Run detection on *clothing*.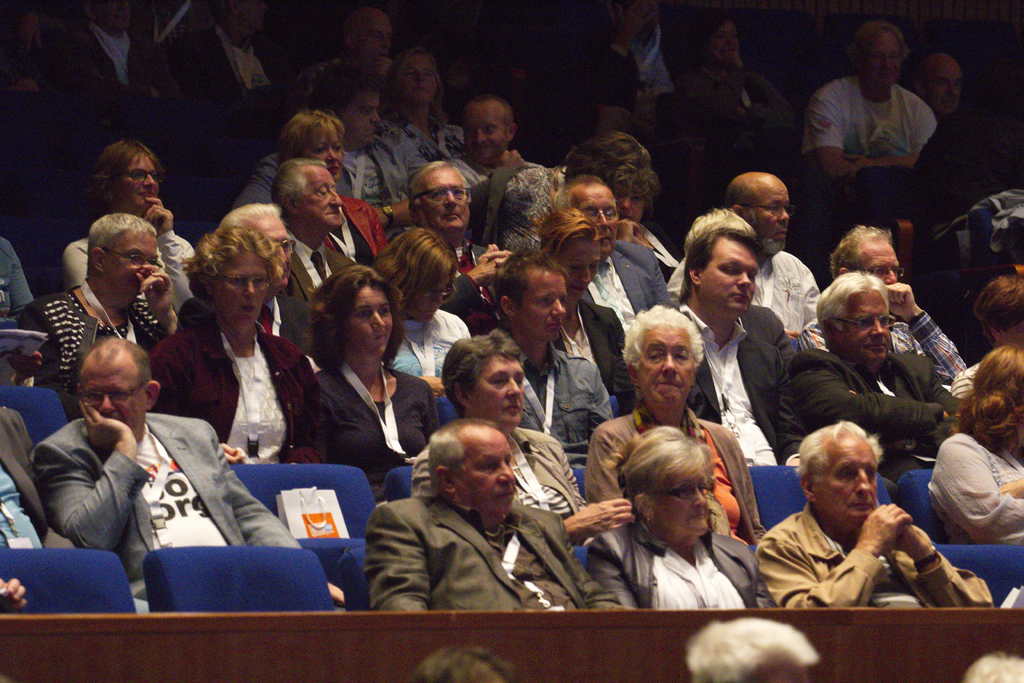
Result: pyautogui.locateOnScreen(364, 489, 632, 627).
